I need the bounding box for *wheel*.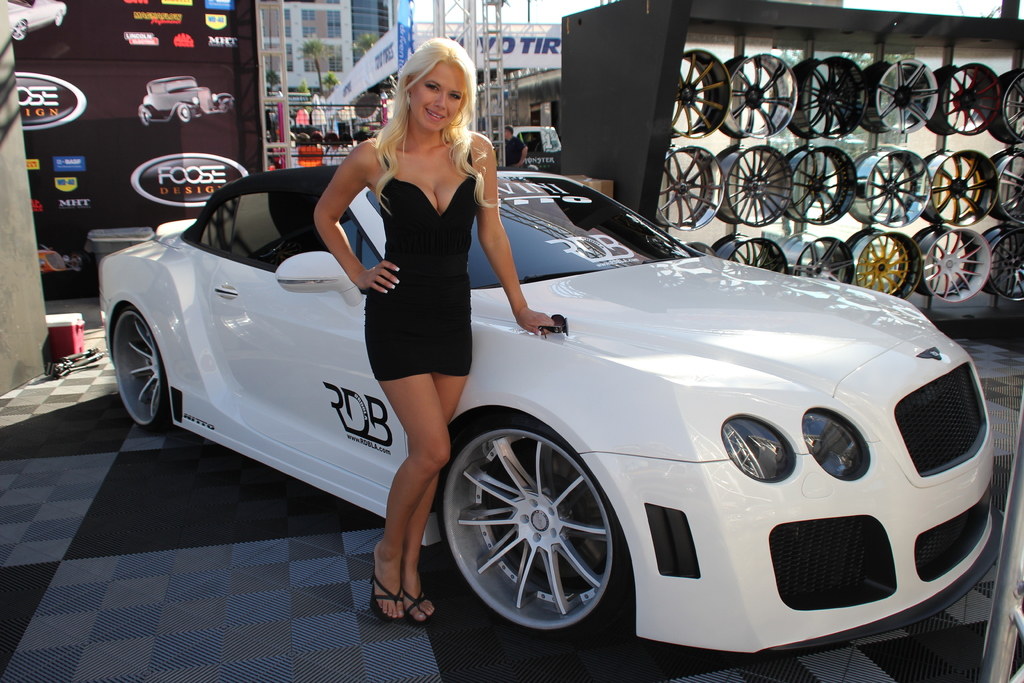
Here it is: l=138, t=110, r=148, b=125.
